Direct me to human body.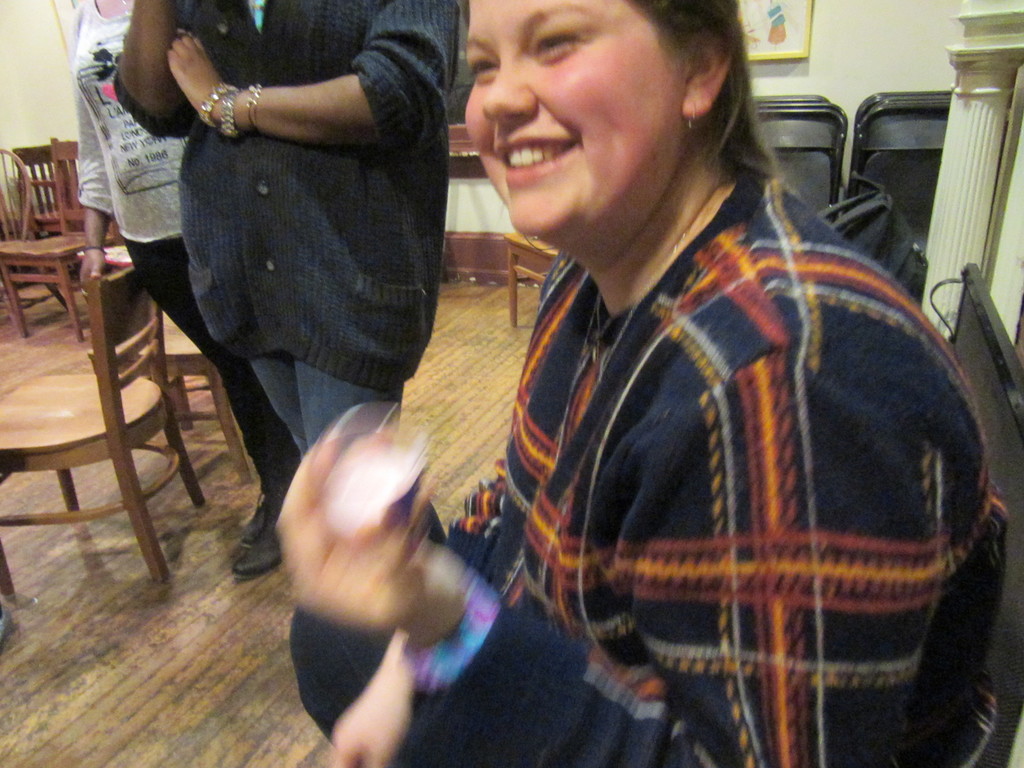
Direction: <bbox>307, 12, 986, 767</bbox>.
